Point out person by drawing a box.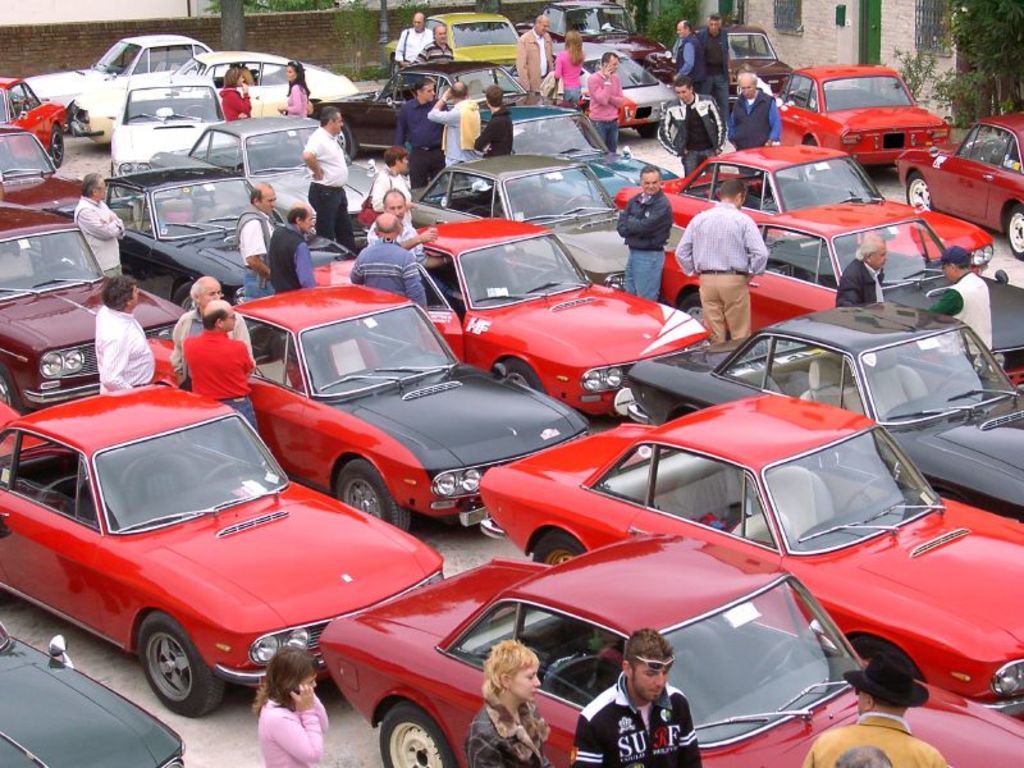
[941, 241, 997, 361].
